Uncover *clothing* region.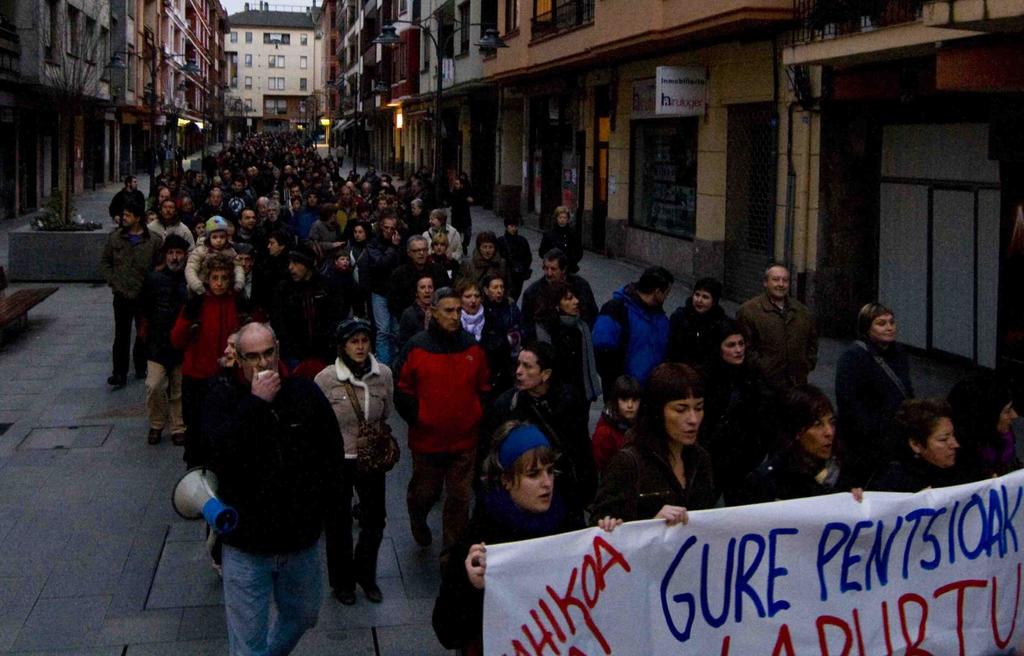
Uncovered: 311, 218, 332, 260.
